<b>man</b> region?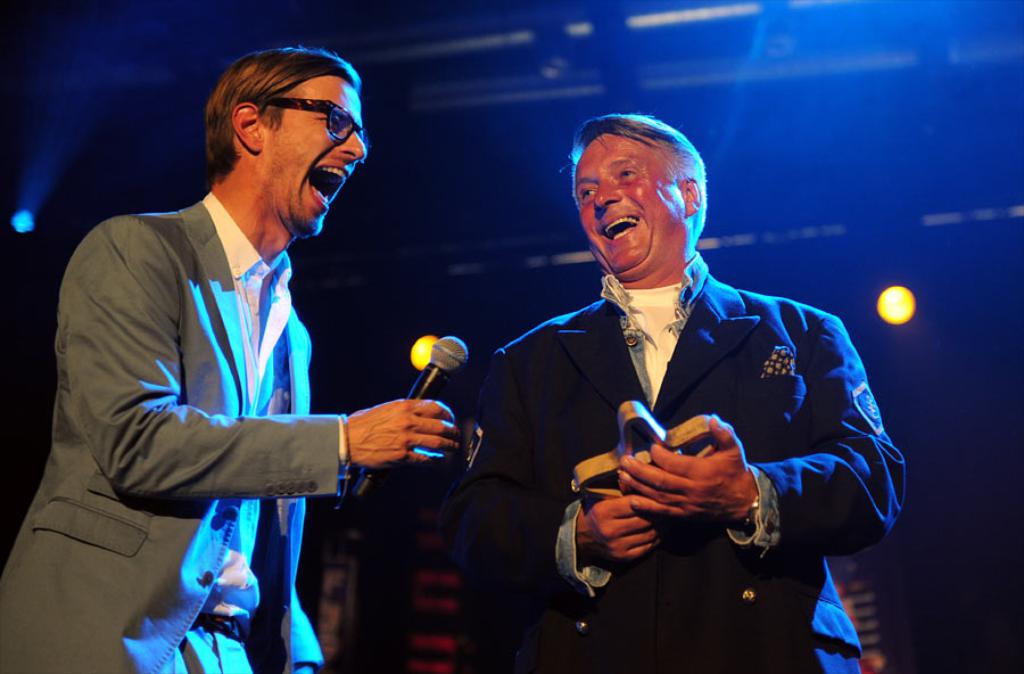
{"left": 0, "top": 36, "right": 462, "bottom": 673}
